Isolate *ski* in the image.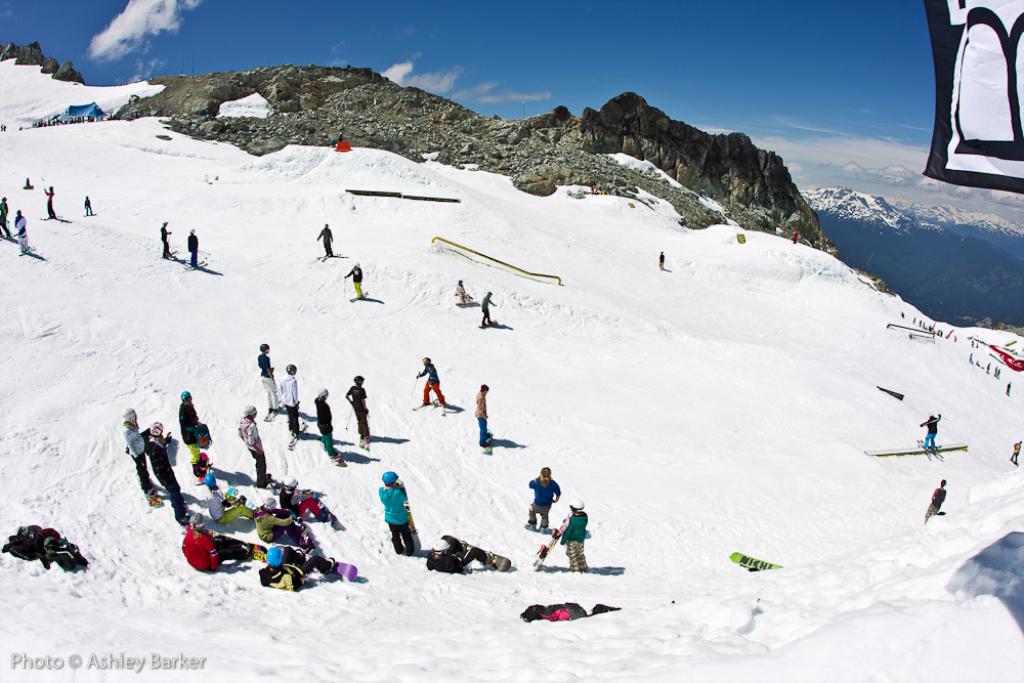
Isolated region: x1=298, y1=484, x2=342, y2=525.
